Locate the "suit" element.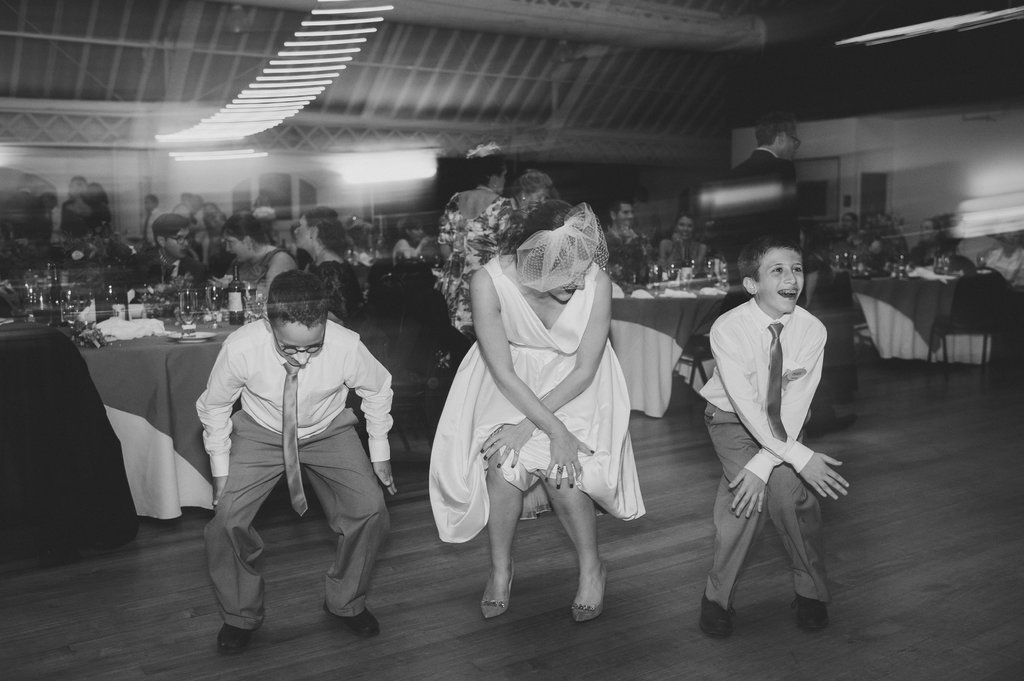
Element bbox: l=136, t=254, r=213, b=293.
